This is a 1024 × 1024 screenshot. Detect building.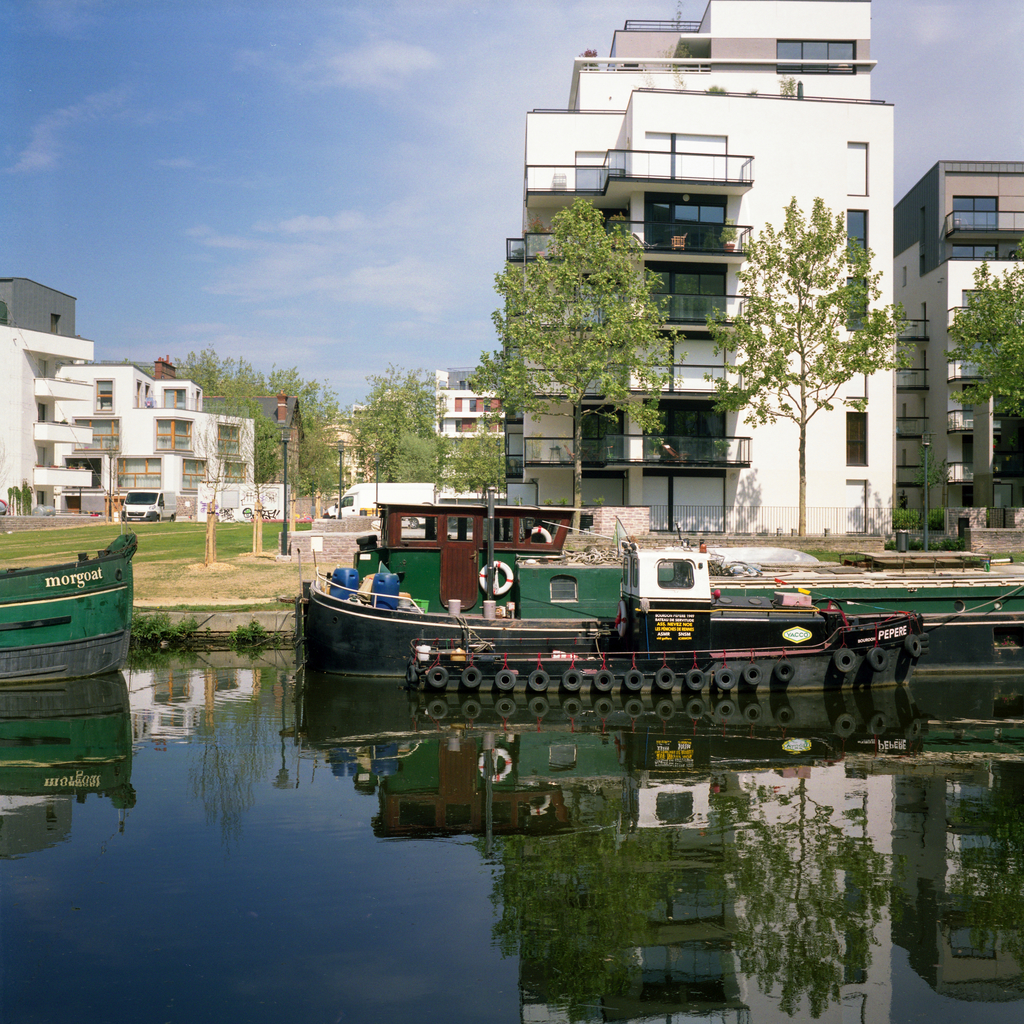
[left=897, top=162, right=1023, bottom=519].
